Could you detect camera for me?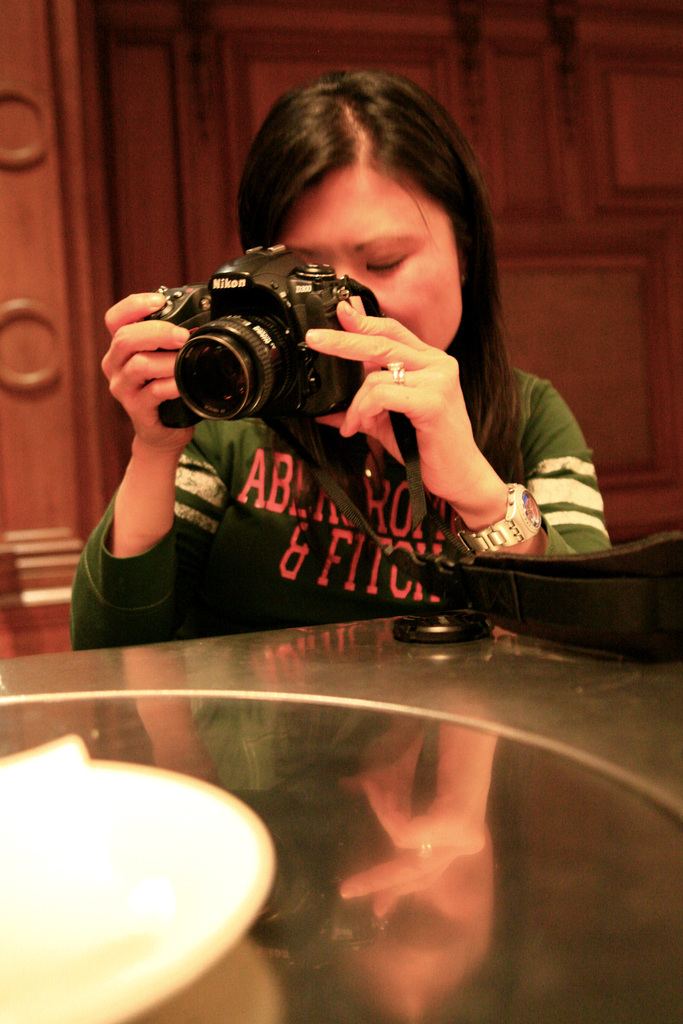
Detection result: 115,236,373,417.
